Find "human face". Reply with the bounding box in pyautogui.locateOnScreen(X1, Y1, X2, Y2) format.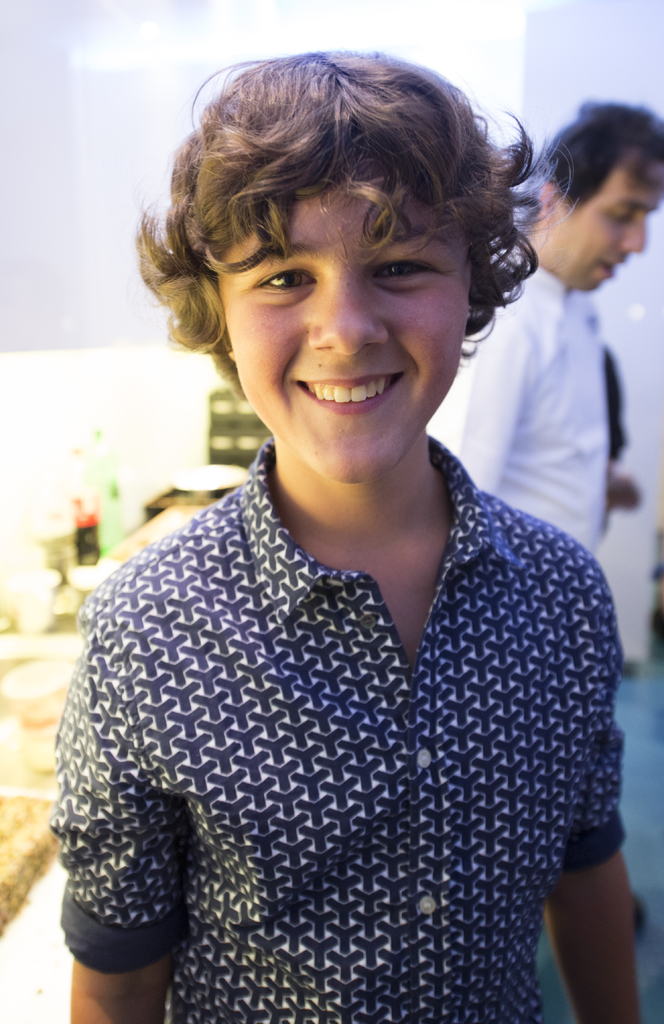
pyautogui.locateOnScreen(533, 159, 663, 295).
